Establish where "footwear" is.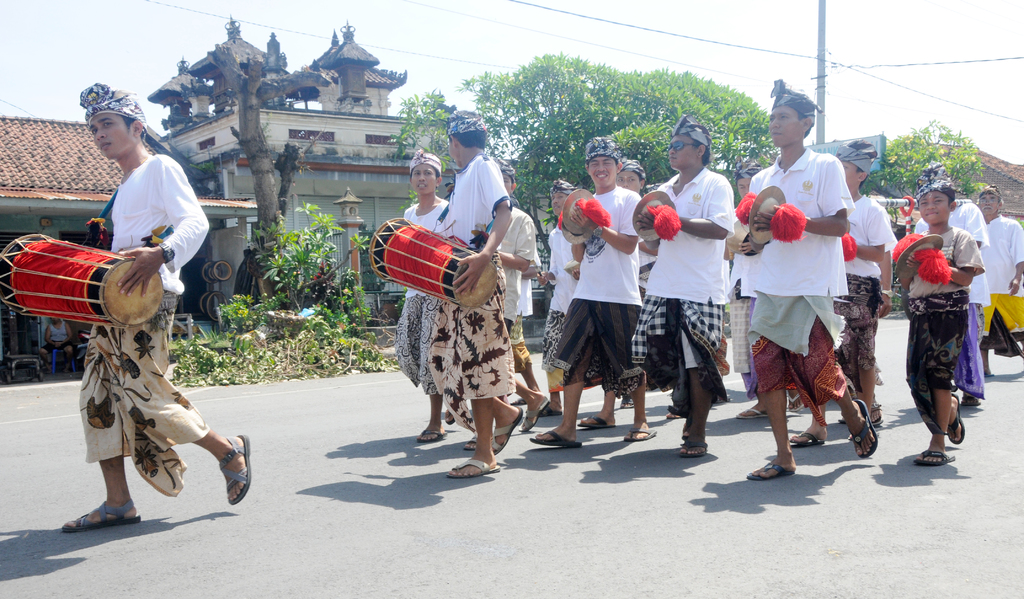
Established at (x1=531, y1=432, x2=578, y2=447).
